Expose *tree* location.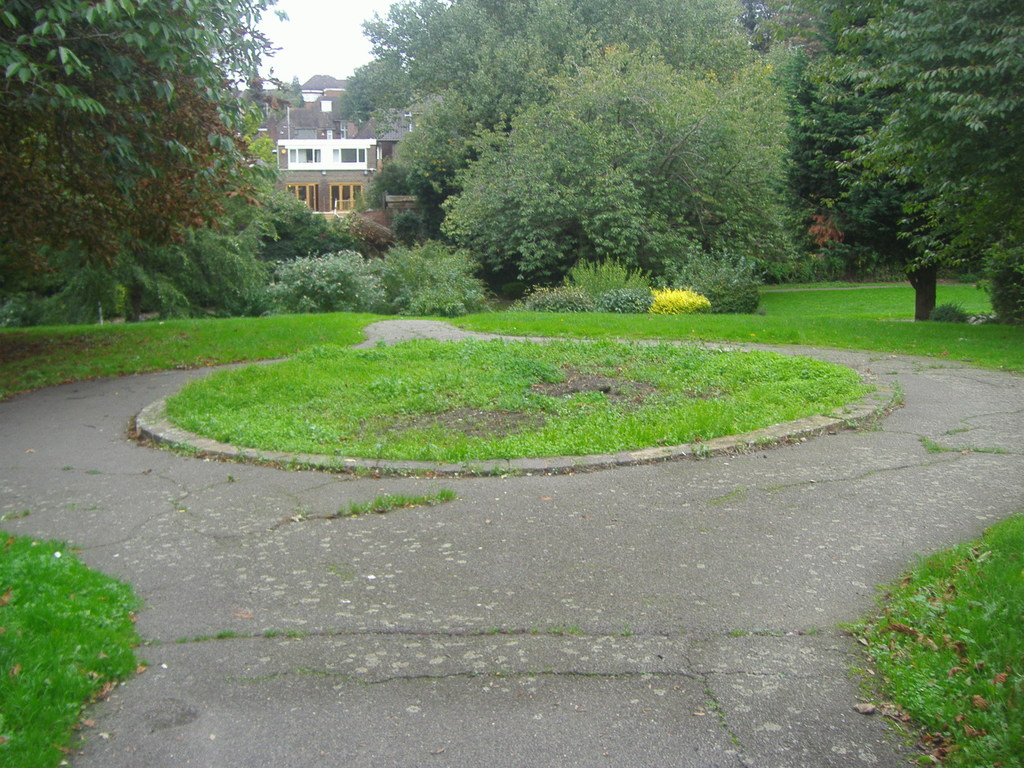
Exposed at {"left": 441, "top": 43, "right": 793, "bottom": 294}.
